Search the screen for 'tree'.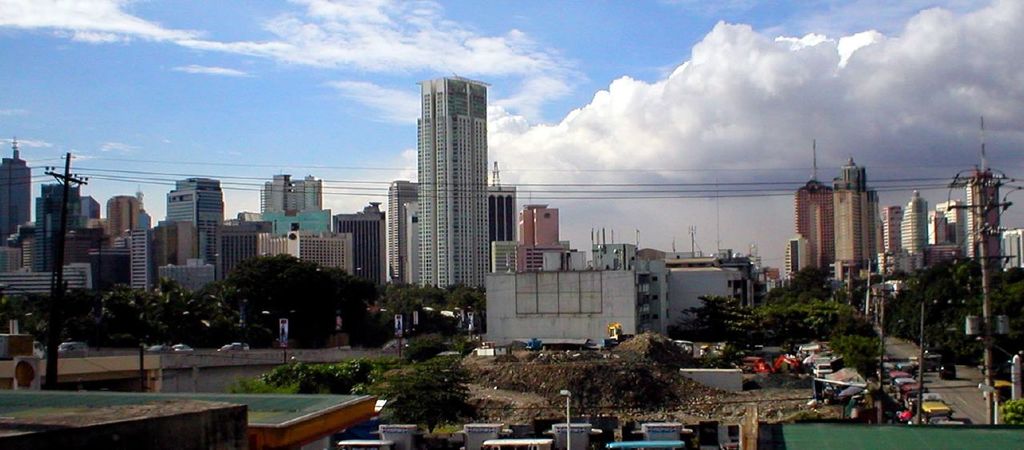
Found at region(374, 335, 488, 426).
